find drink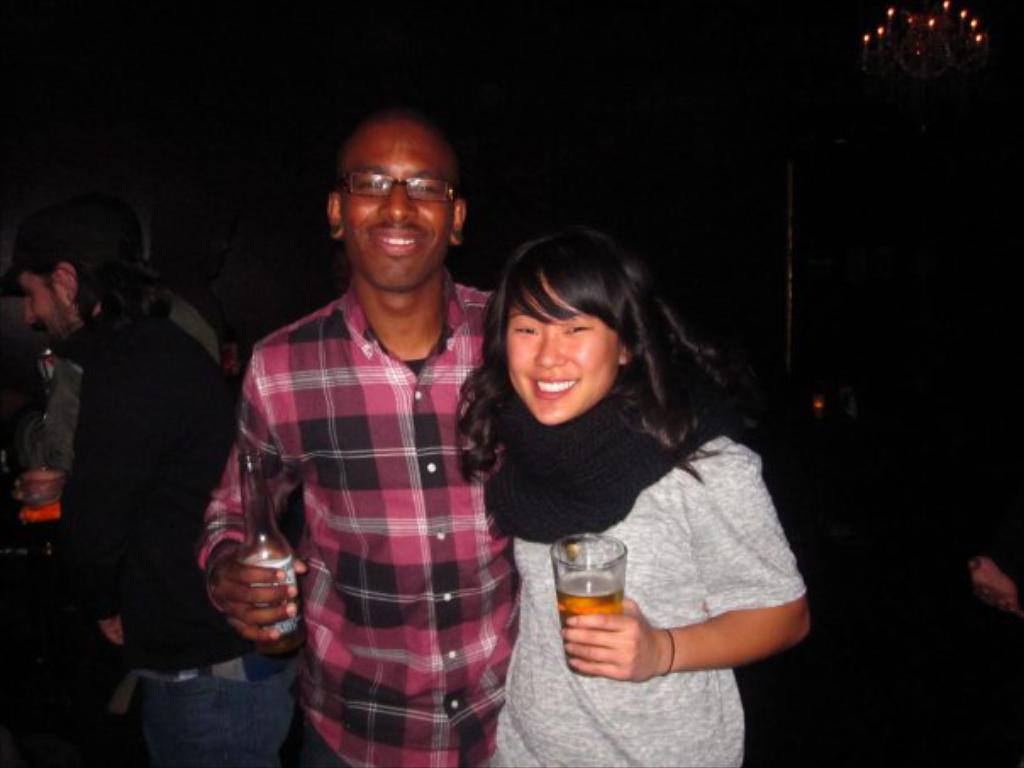
{"left": 559, "top": 573, "right": 624, "bottom": 673}
